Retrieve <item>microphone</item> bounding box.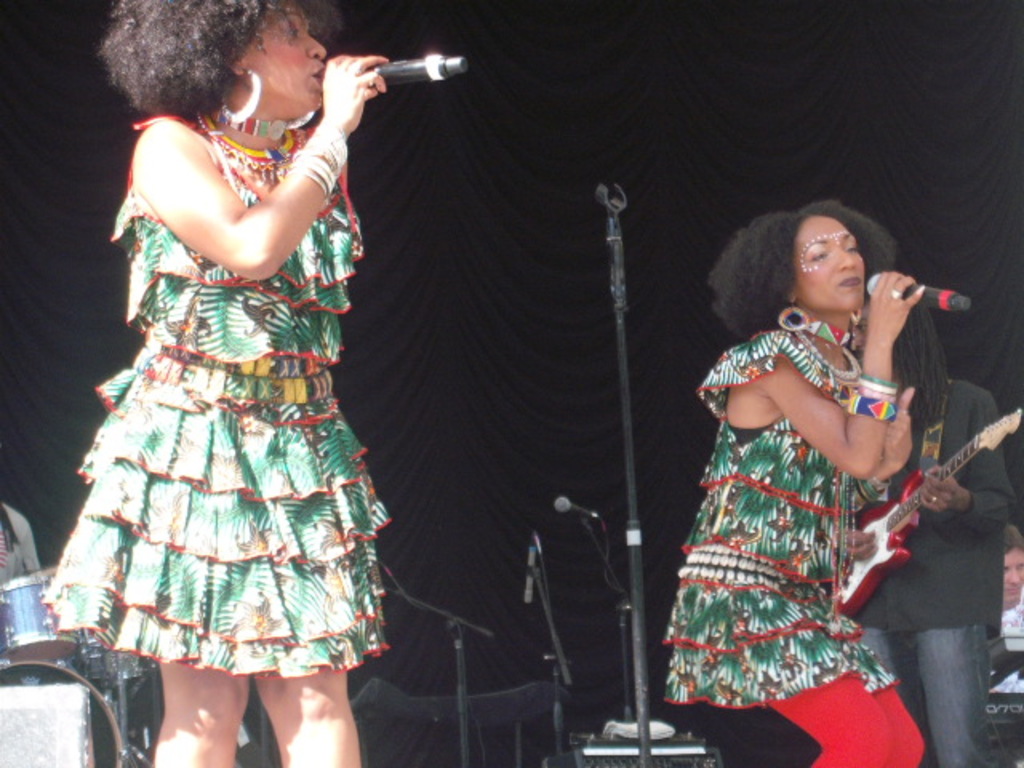
Bounding box: <region>856, 269, 971, 317</region>.
